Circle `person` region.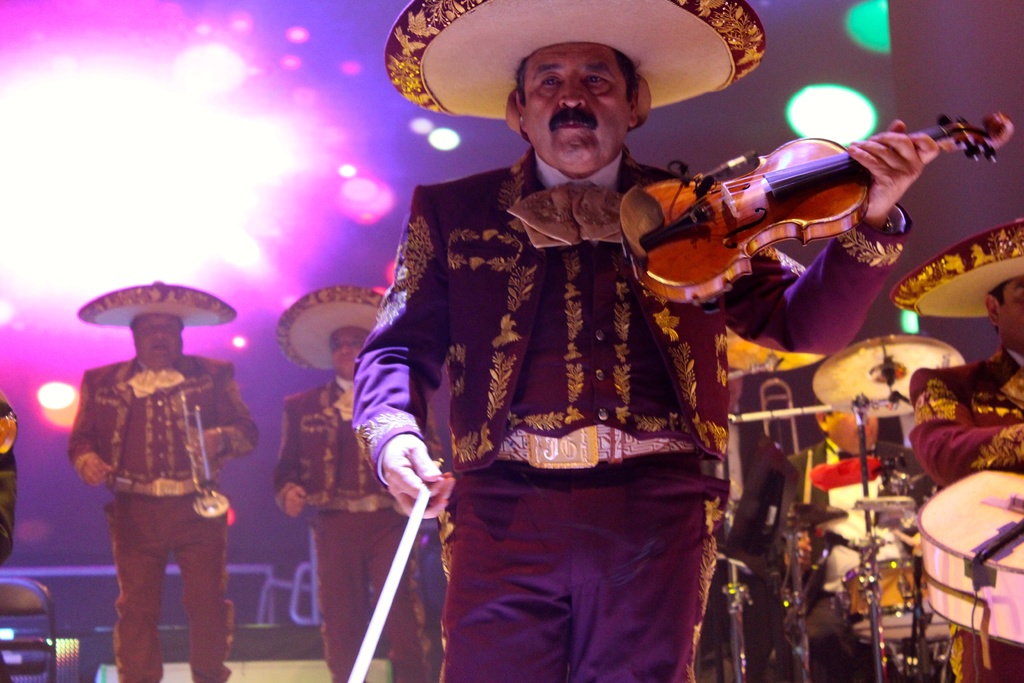
Region: (left=911, top=284, right=1023, bottom=682).
